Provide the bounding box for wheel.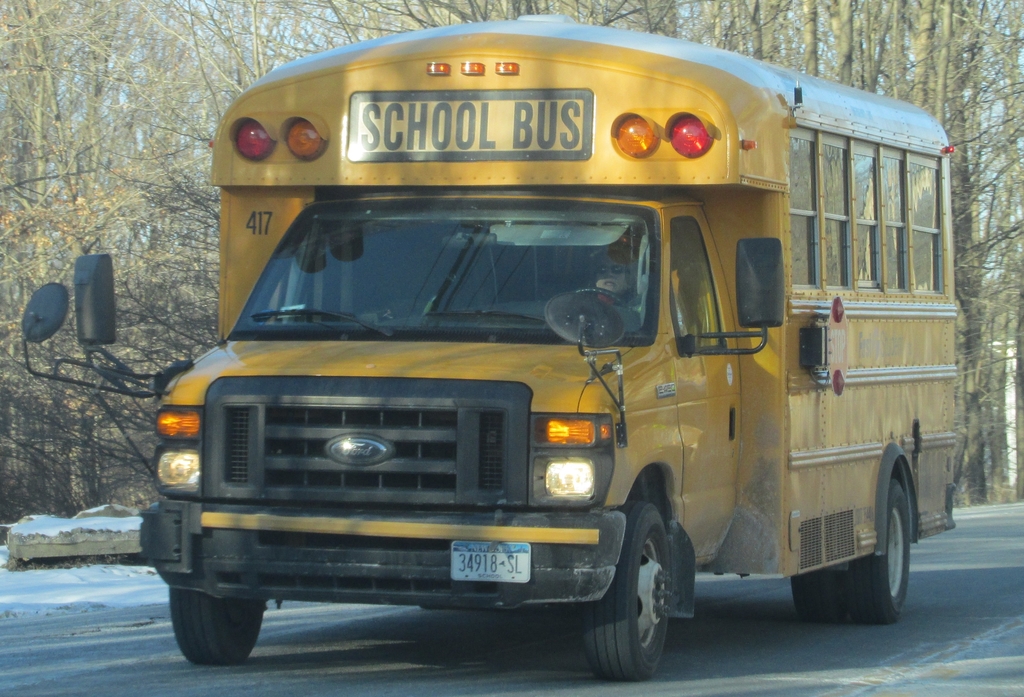
bbox=(168, 589, 273, 664).
